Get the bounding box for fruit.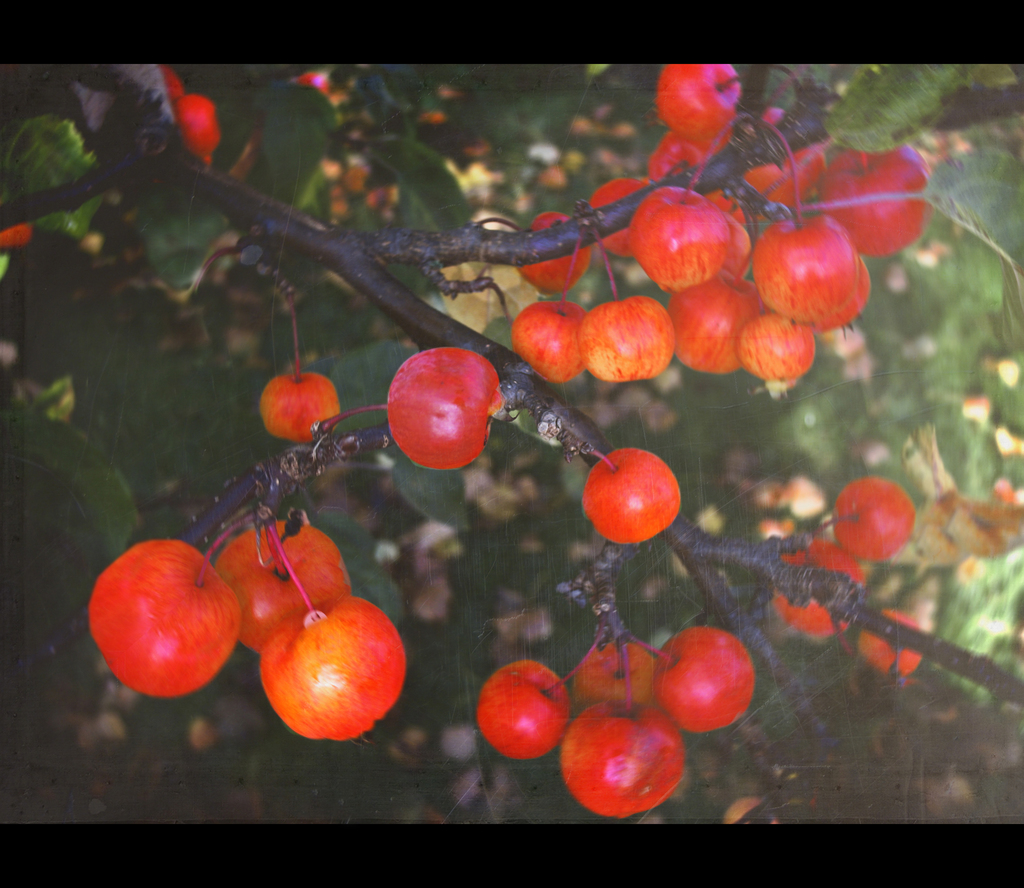
<bbox>581, 449, 682, 545</bbox>.
